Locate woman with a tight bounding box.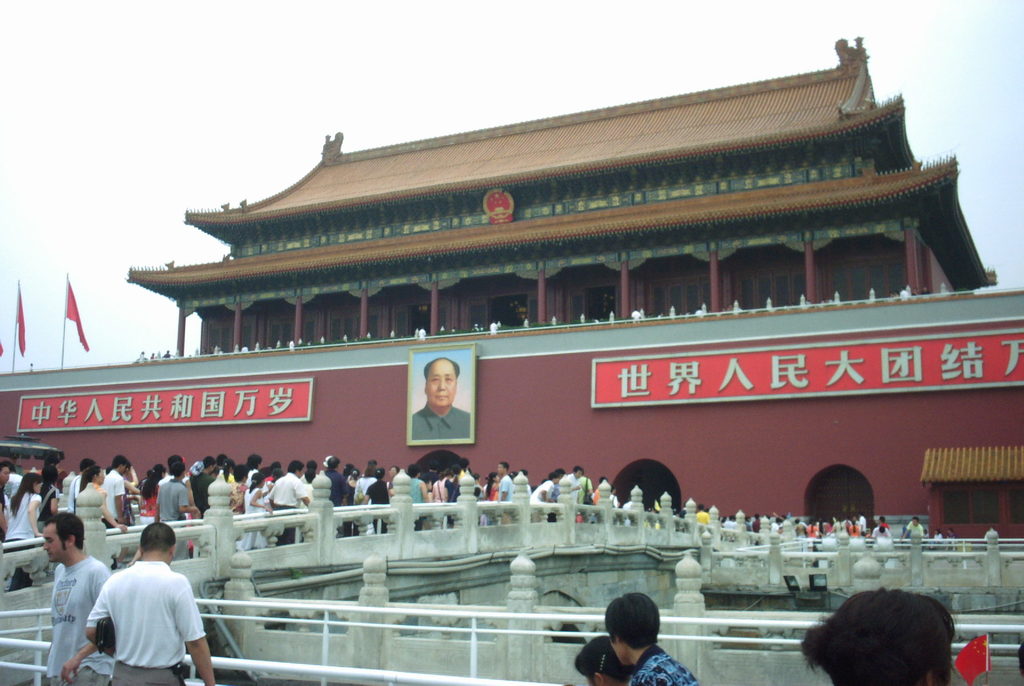
x1=563 y1=640 x2=637 y2=685.
